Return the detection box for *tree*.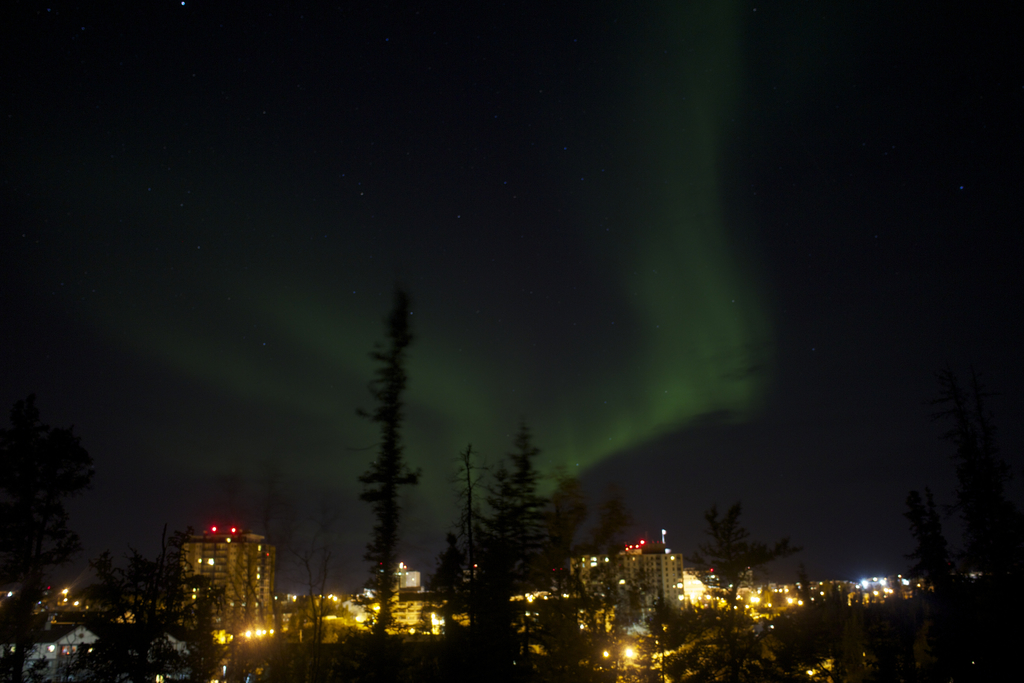
[435, 420, 555, 660].
